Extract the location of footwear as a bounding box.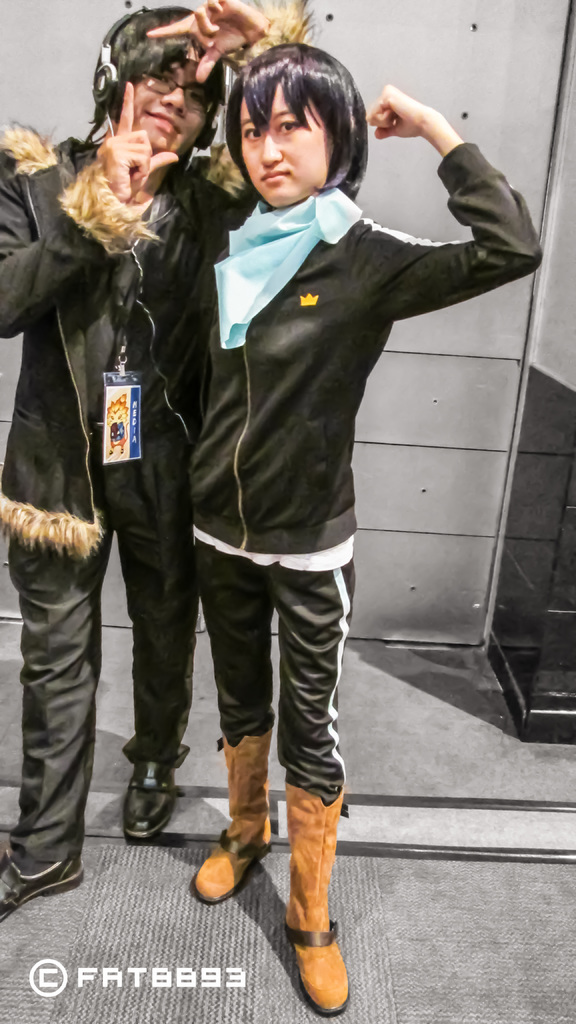
(x1=265, y1=771, x2=344, y2=1016).
